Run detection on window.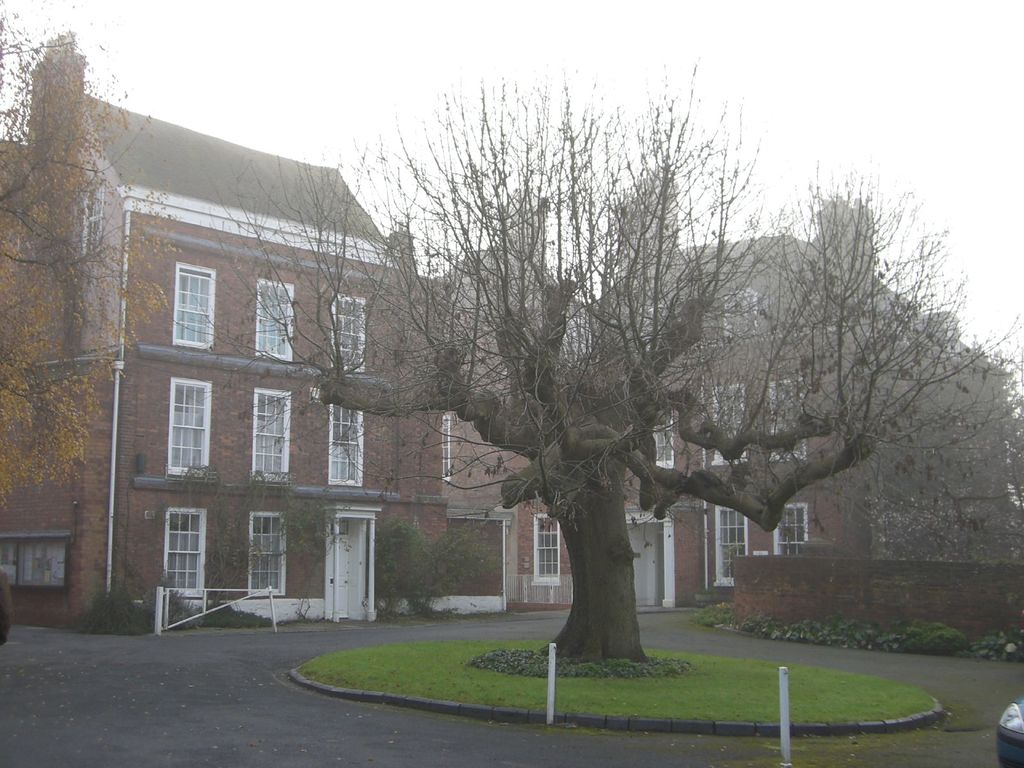
Result: x1=777, y1=499, x2=812, y2=559.
